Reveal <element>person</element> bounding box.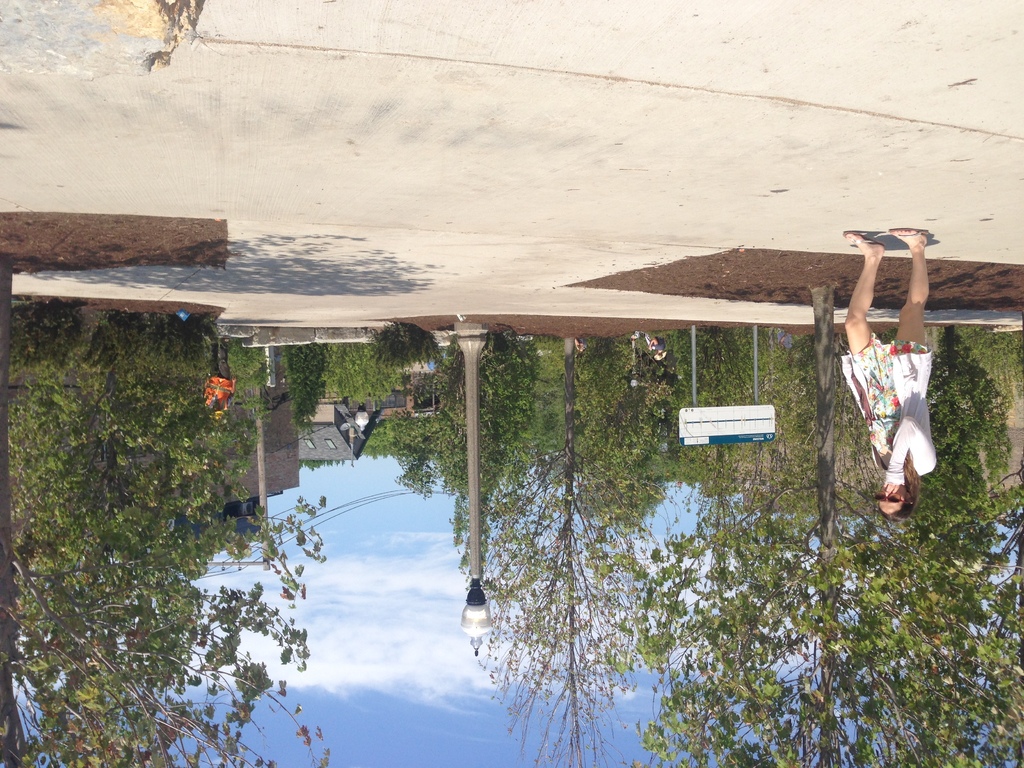
Revealed: x1=844 y1=250 x2=957 y2=539.
